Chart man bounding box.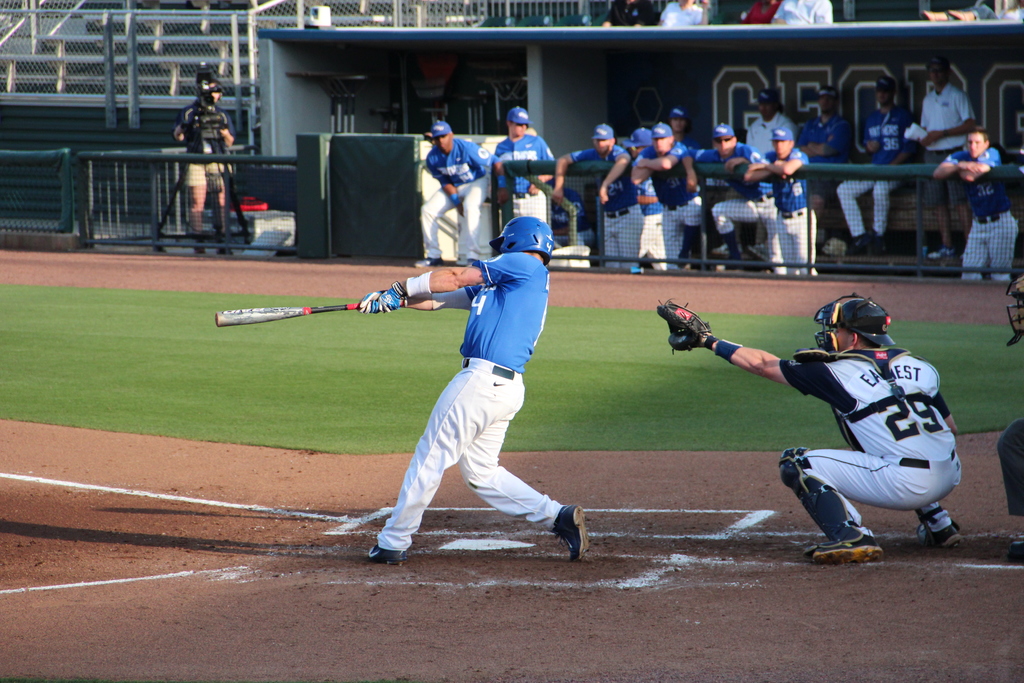
Charted: (742,128,819,284).
